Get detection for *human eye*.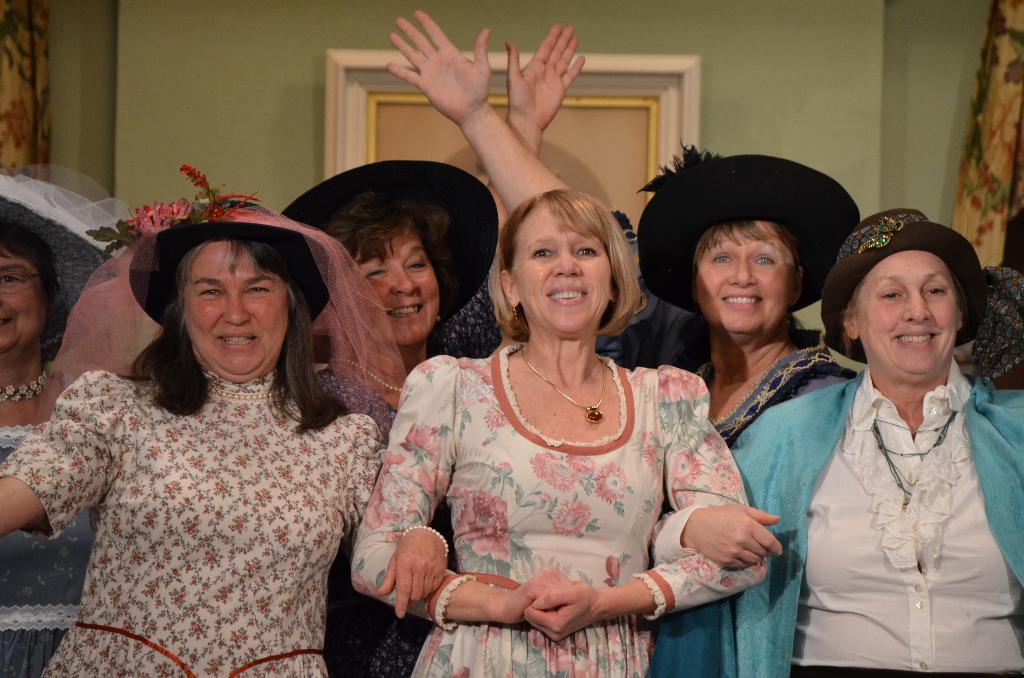
Detection: (x1=247, y1=277, x2=273, y2=298).
